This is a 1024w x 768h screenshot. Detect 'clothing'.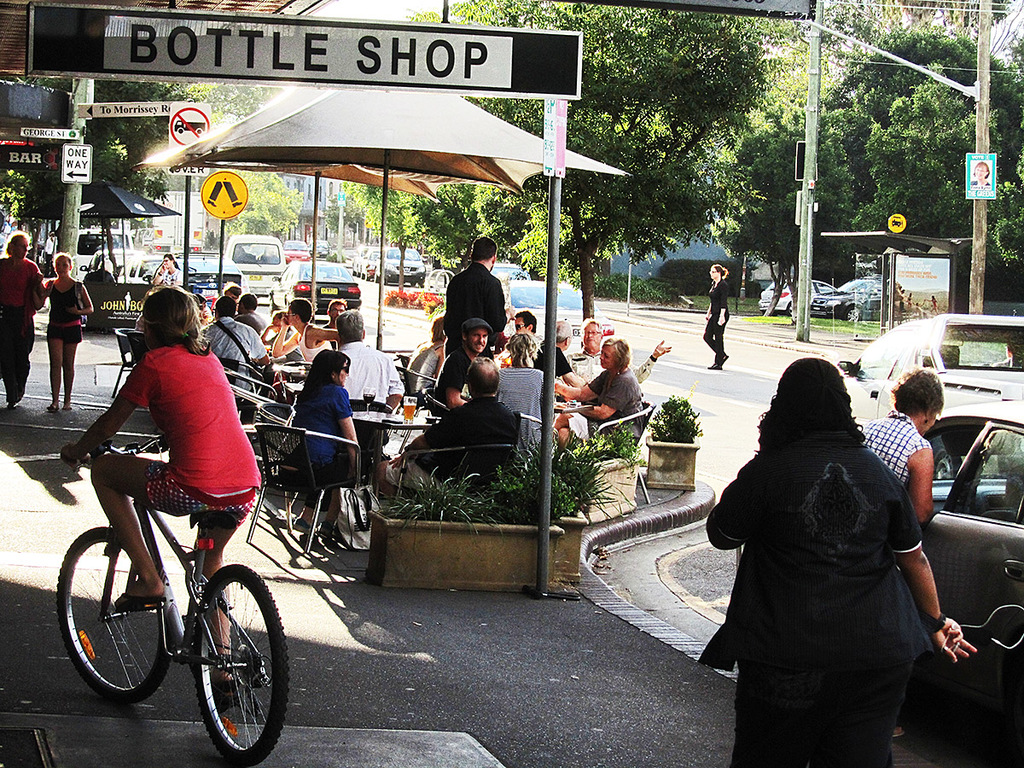
<box>494,358,549,441</box>.
